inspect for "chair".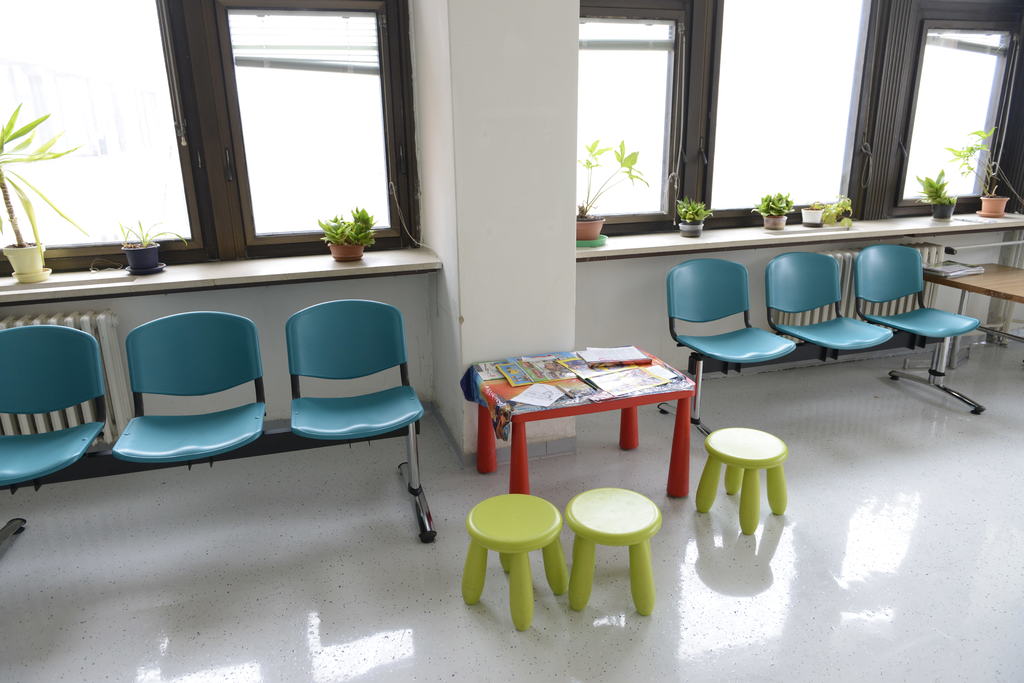
Inspection: <region>661, 257, 796, 362</region>.
